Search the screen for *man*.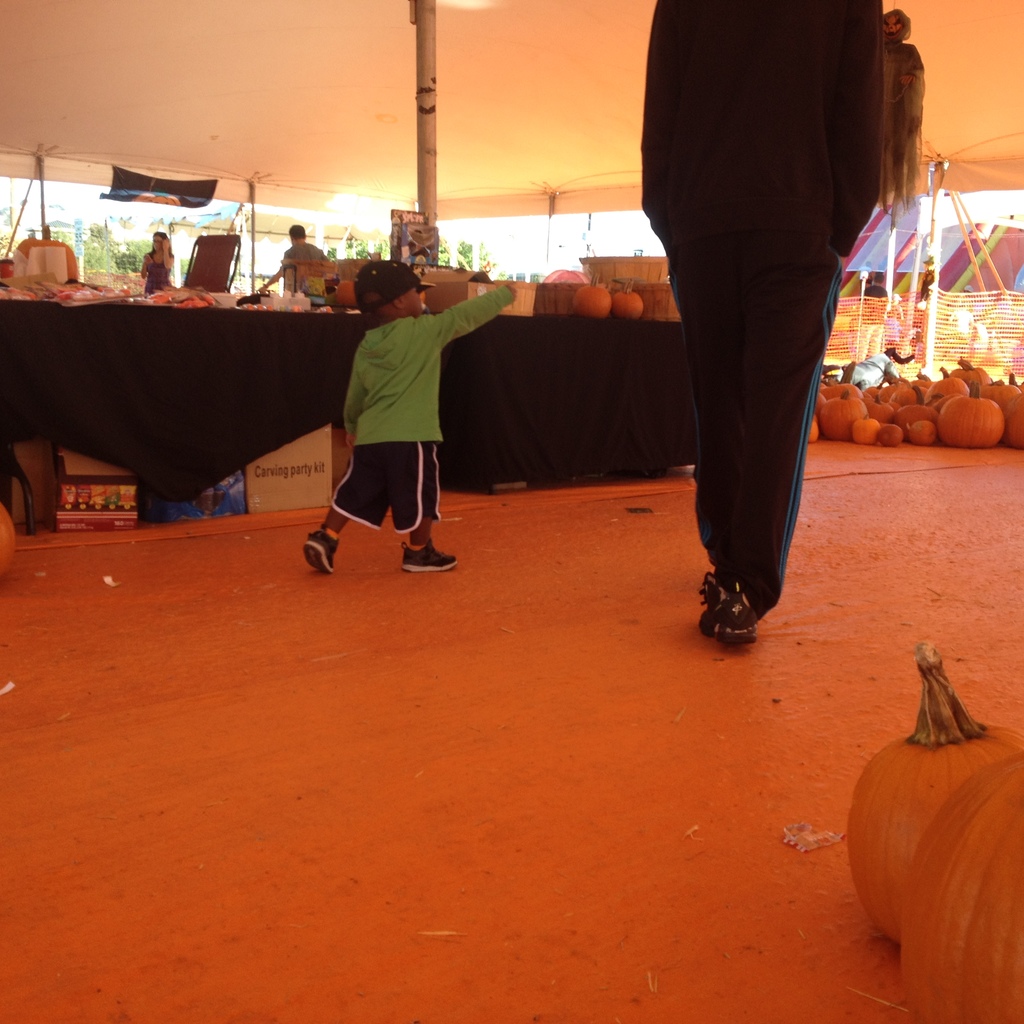
Found at bbox=[643, 0, 888, 647].
